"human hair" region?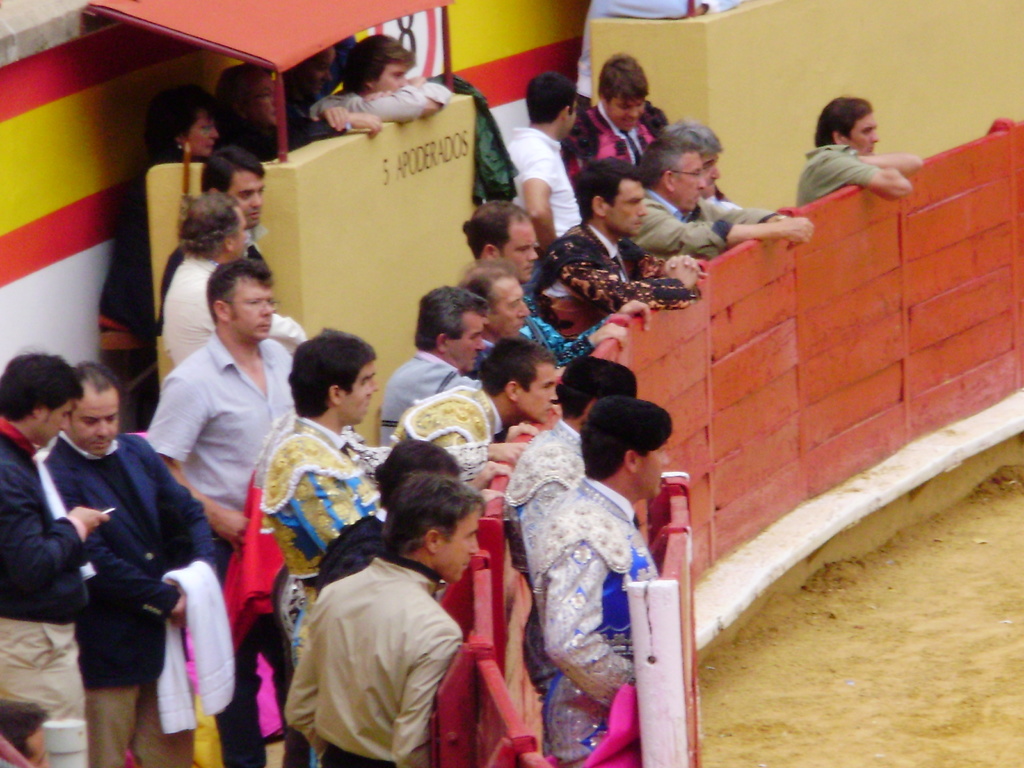
select_region(474, 335, 559, 401)
